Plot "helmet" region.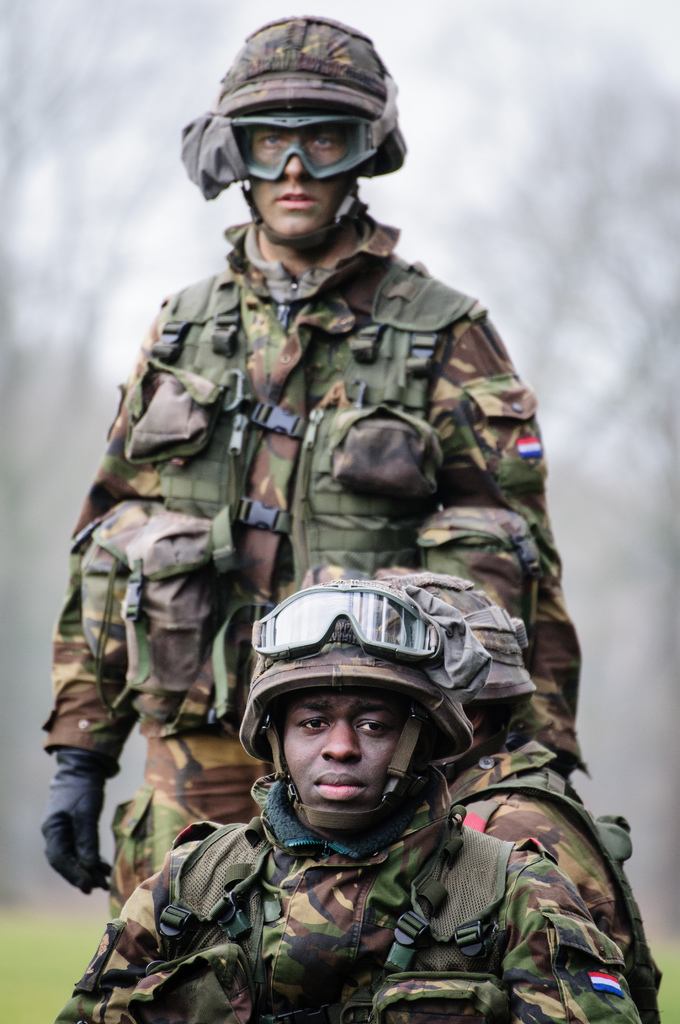
Plotted at BBox(234, 575, 480, 829).
